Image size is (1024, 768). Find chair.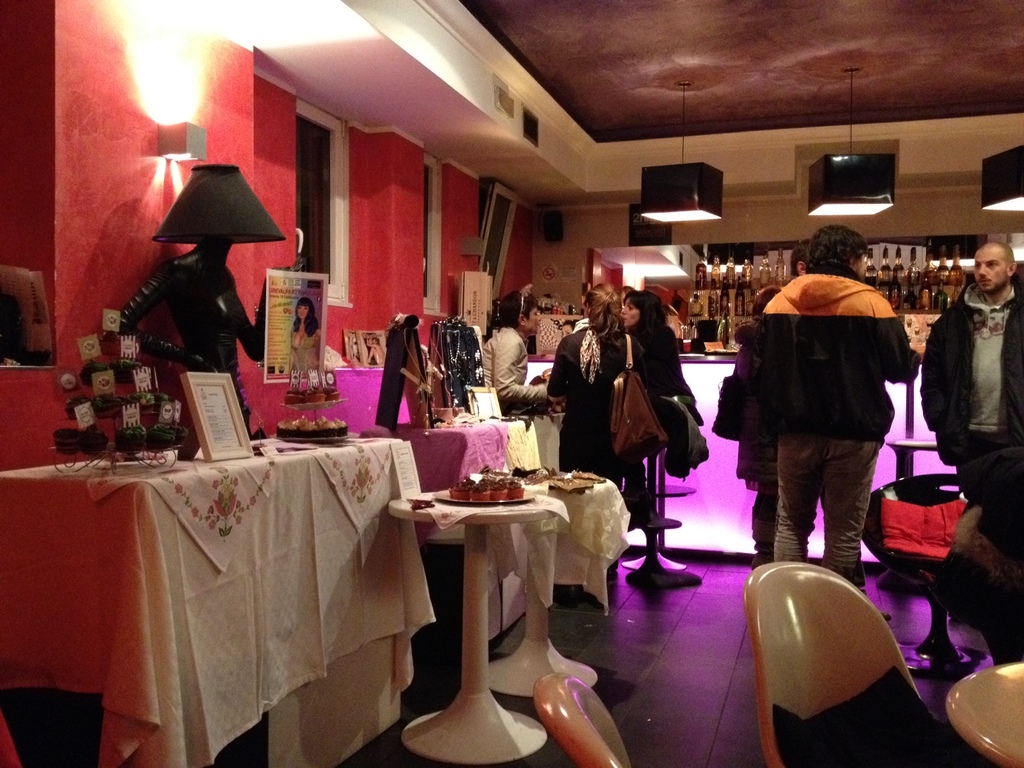
x1=748 y1=572 x2=944 y2=757.
